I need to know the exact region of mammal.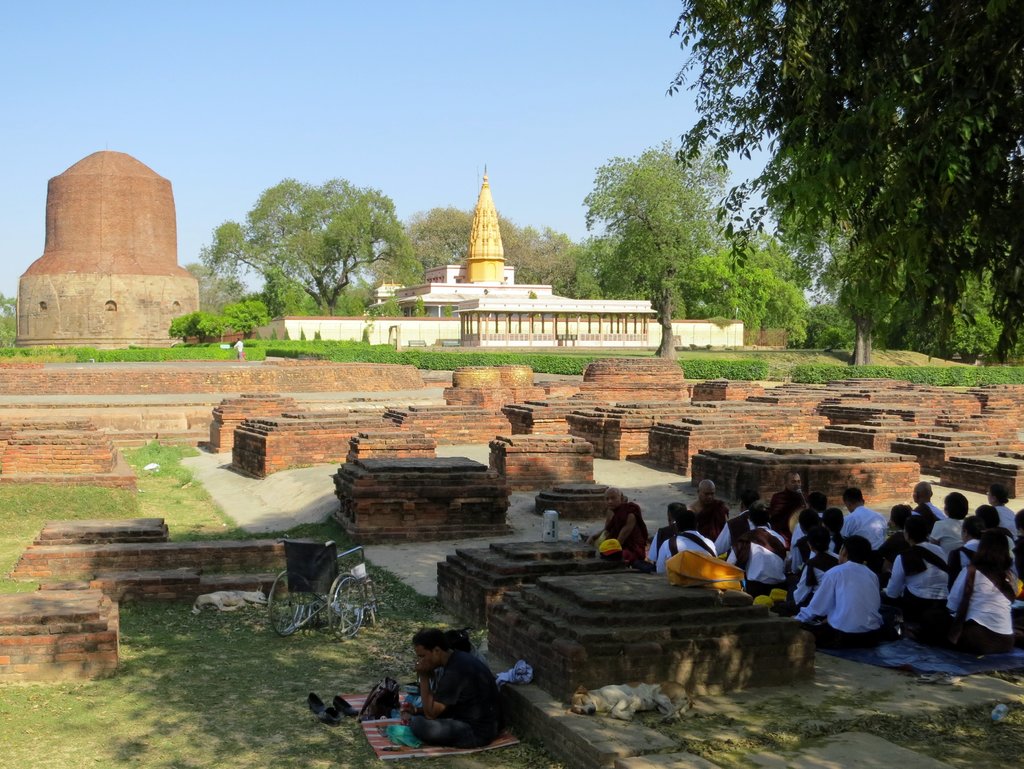
Region: select_region(569, 686, 696, 725).
